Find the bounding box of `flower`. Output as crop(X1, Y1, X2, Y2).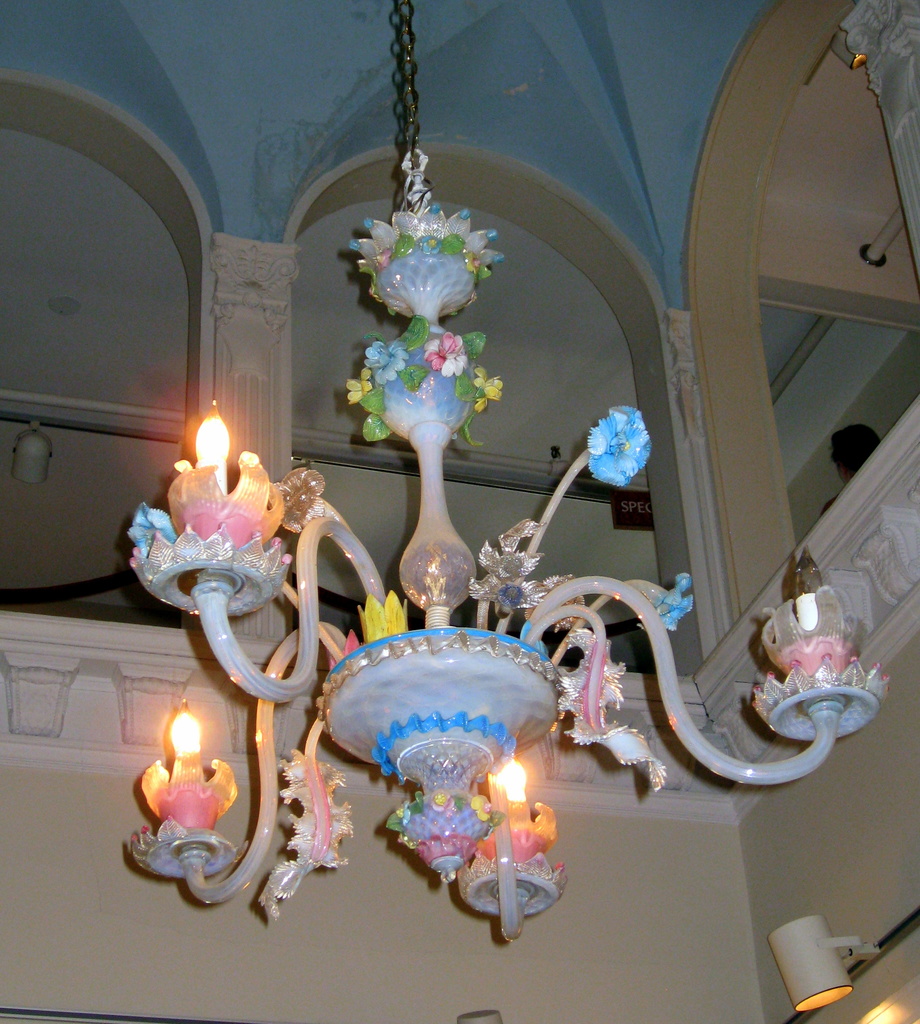
crop(471, 369, 503, 410).
